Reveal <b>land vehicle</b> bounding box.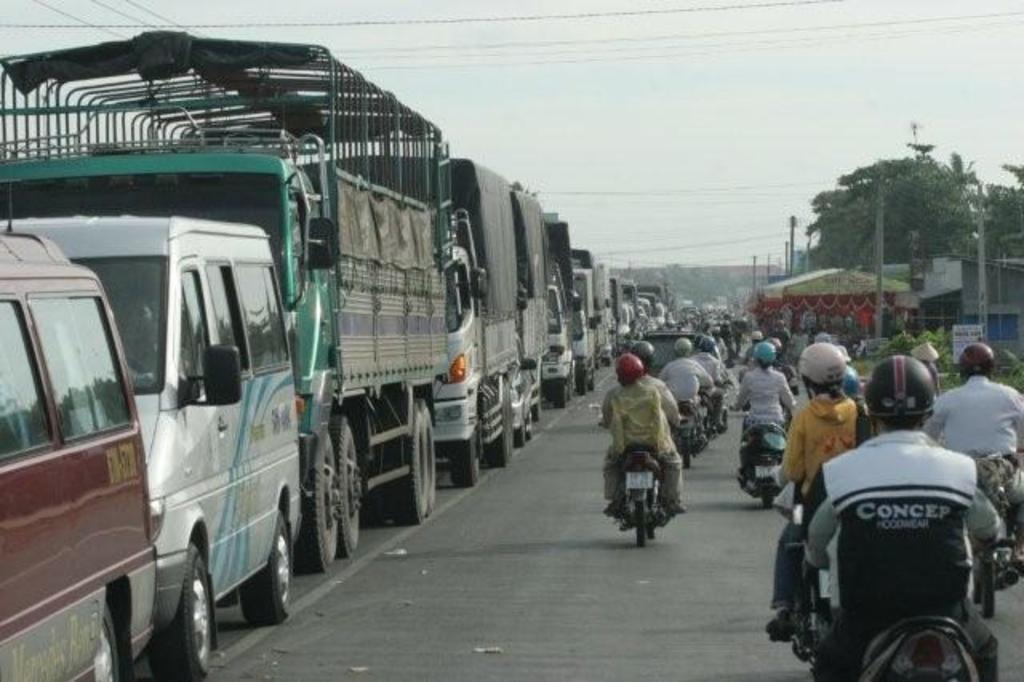
Revealed: {"left": 638, "top": 330, "right": 702, "bottom": 376}.
